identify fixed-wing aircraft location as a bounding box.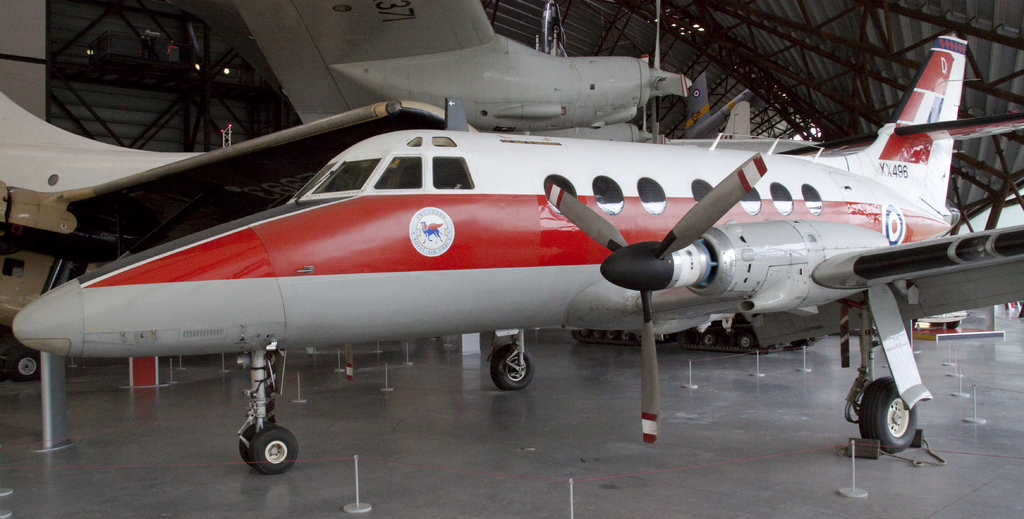
<box>680,69,751,142</box>.
